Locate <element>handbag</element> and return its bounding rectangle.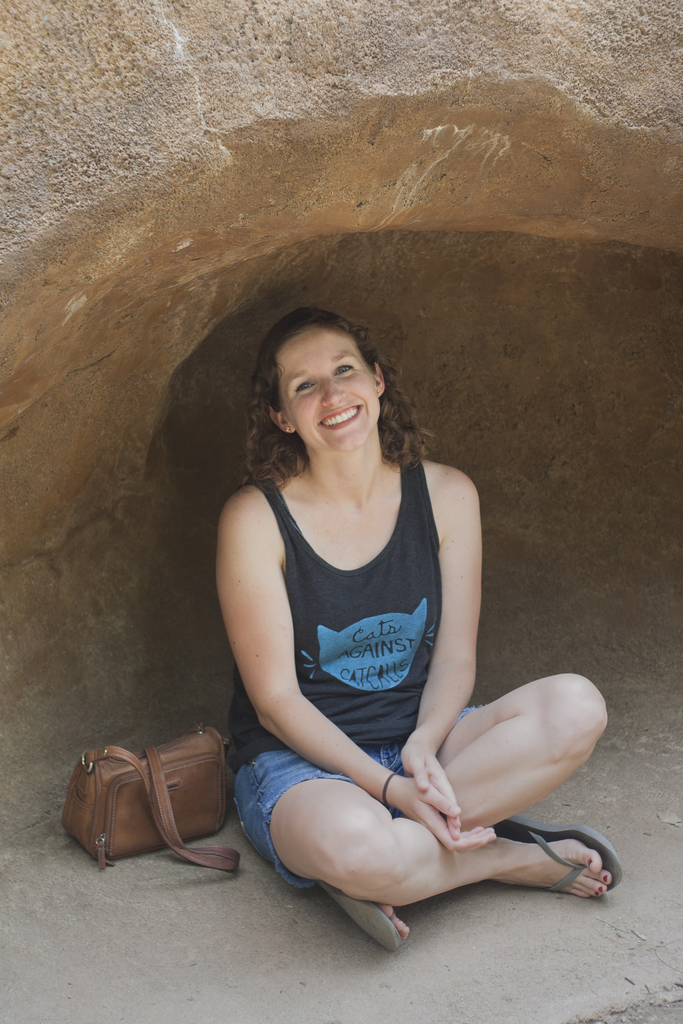
(59, 717, 251, 890).
